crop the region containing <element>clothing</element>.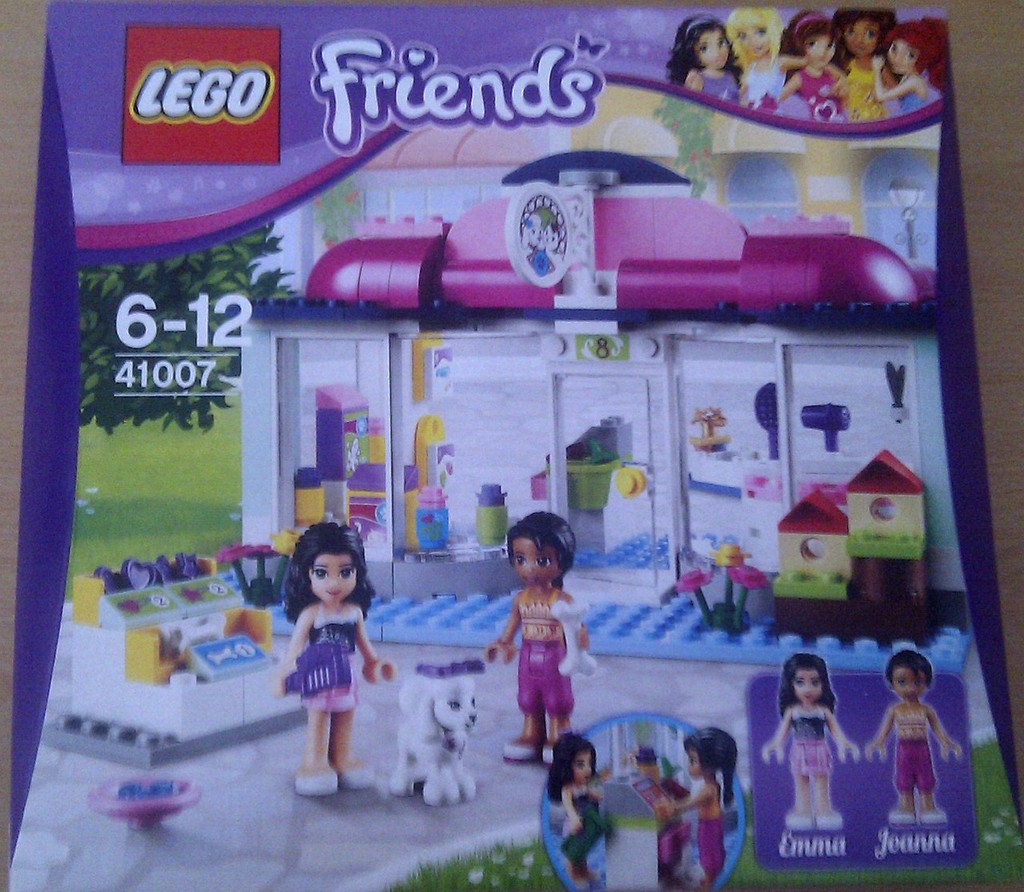
Crop region: 303:663:362:714.
